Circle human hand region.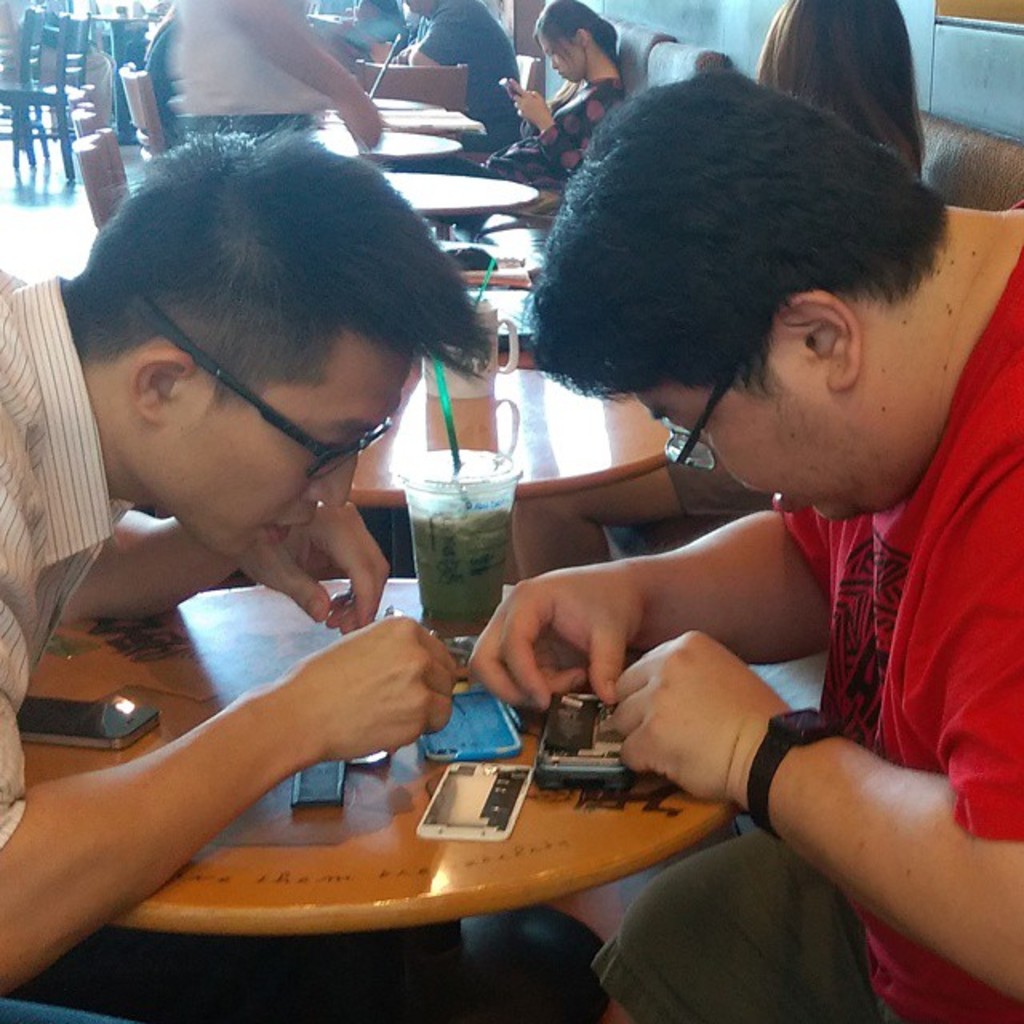
Region: <bbox>245, 496, 392, 635</bbox>.
